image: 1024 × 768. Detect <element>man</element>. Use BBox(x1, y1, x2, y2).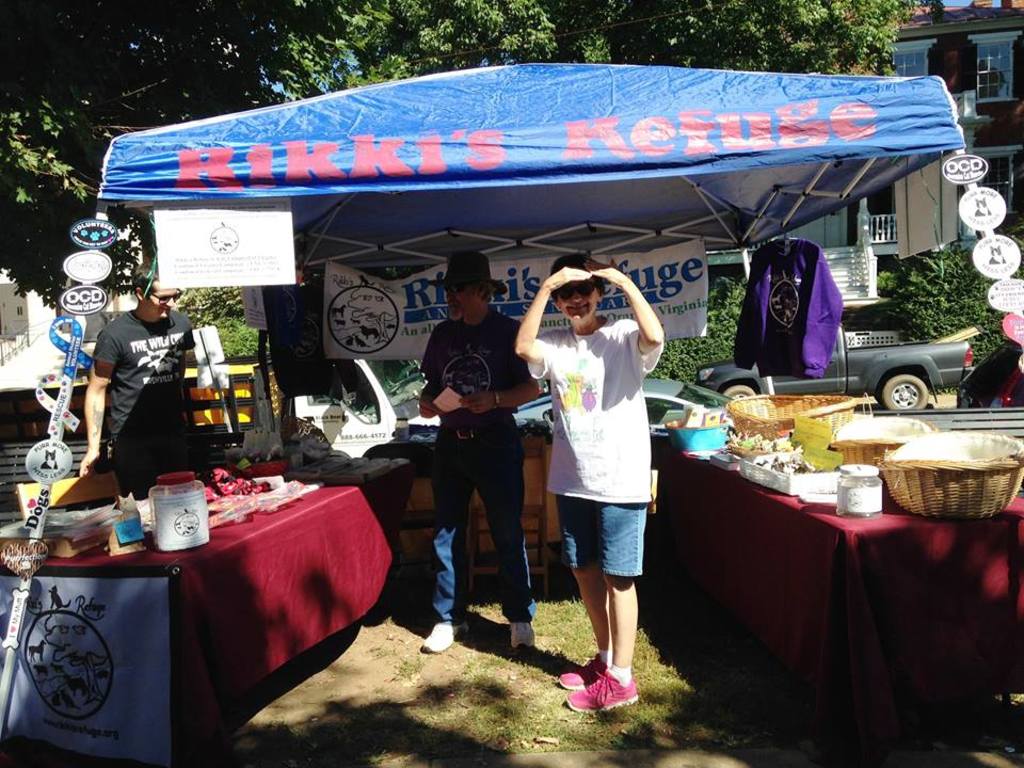
BBox(414, 250, 538, 650).
